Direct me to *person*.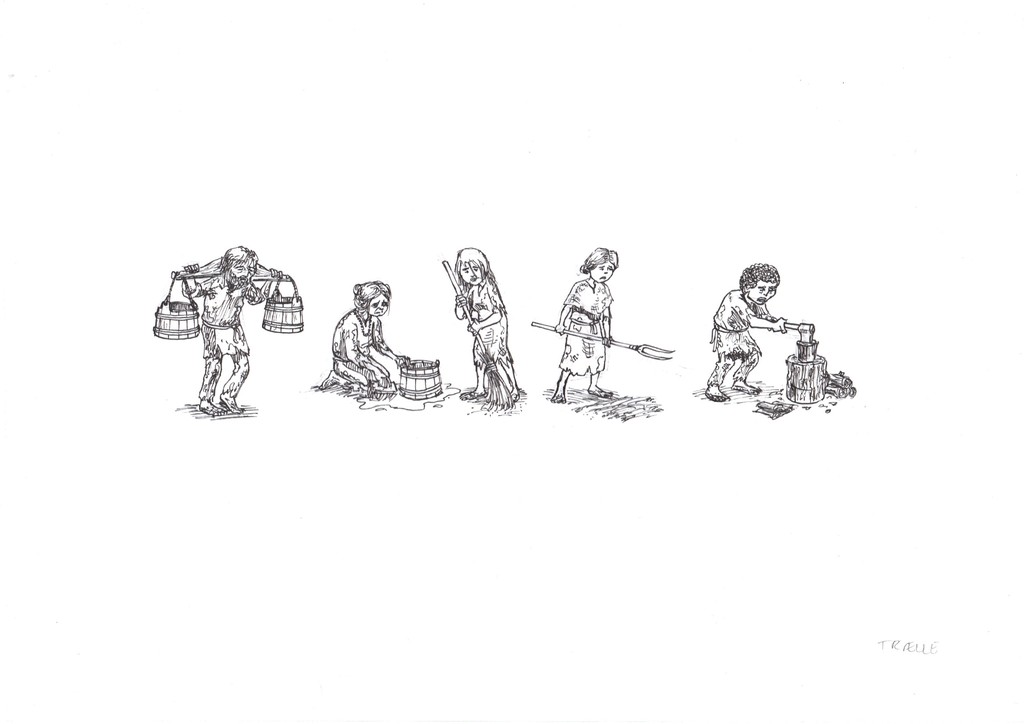
Direction: [left=458, top=248, right=520, bottom=403].
